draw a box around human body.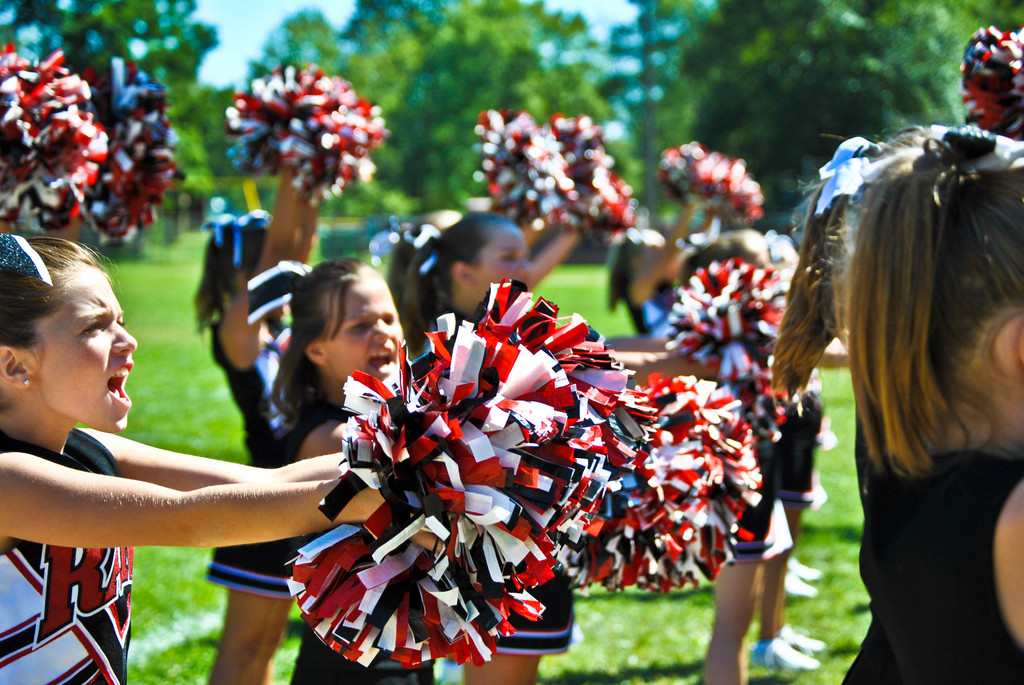
bbox=[671, 217, 780, 684].
